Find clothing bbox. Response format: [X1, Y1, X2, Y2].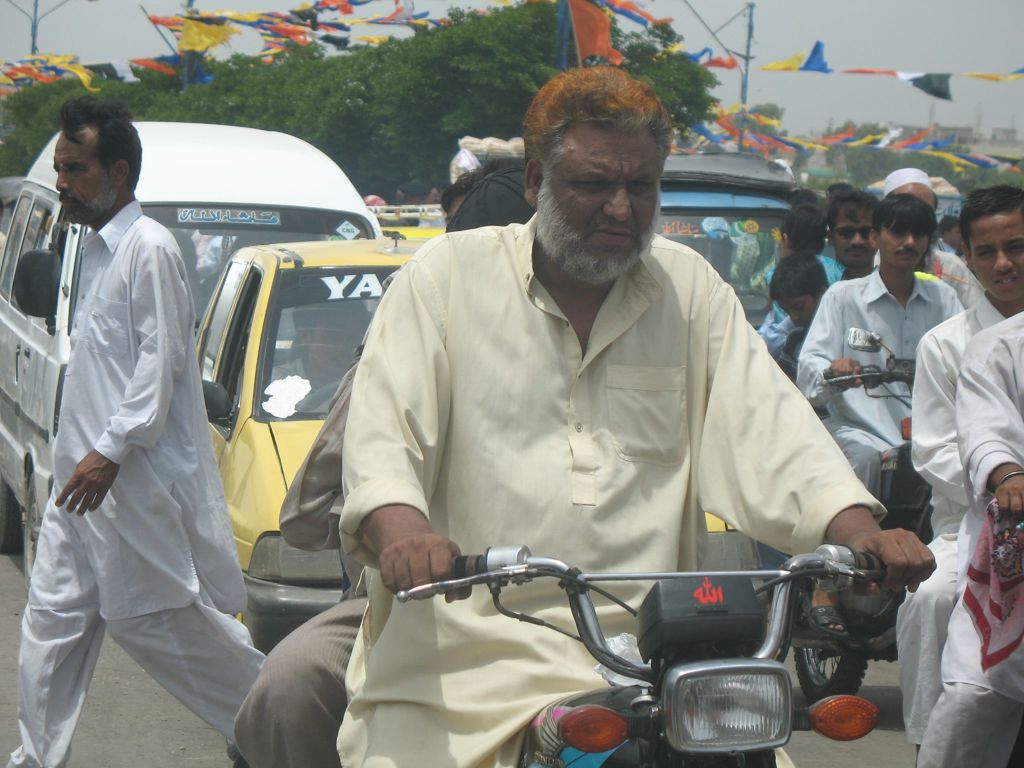
[335, 218, 885, 767].
